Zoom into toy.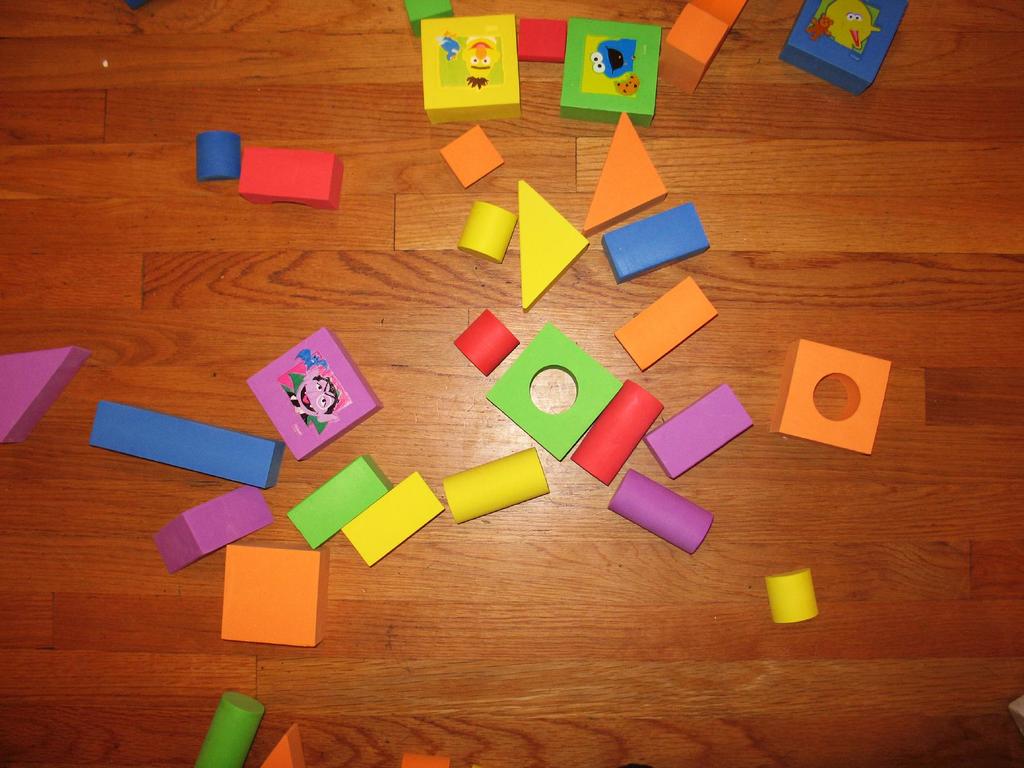
Zoom target: <bbox>234, 149, 347, 219</bbox>.
